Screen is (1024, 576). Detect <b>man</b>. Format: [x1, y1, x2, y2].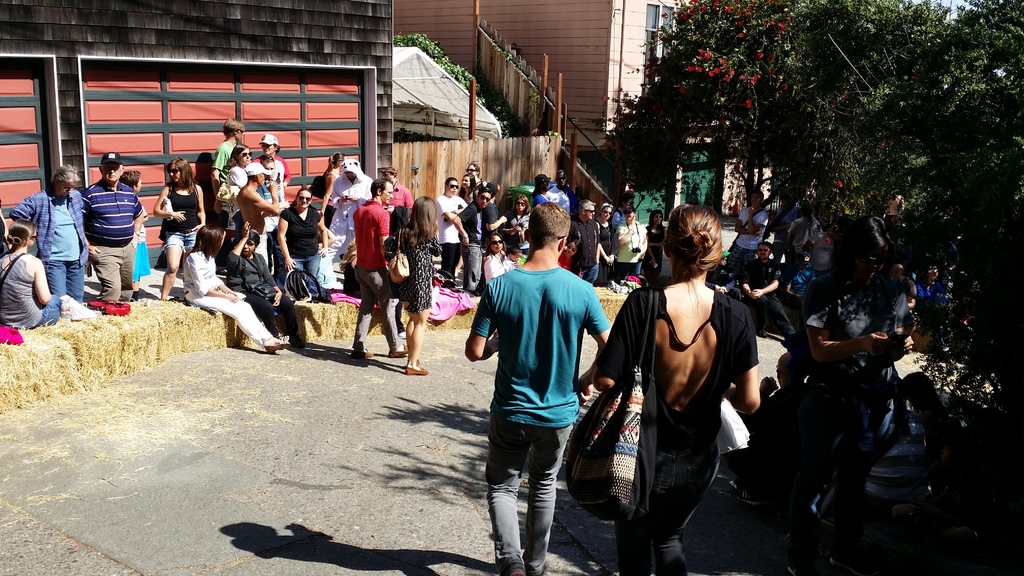
[451, 188, 488, 293].
